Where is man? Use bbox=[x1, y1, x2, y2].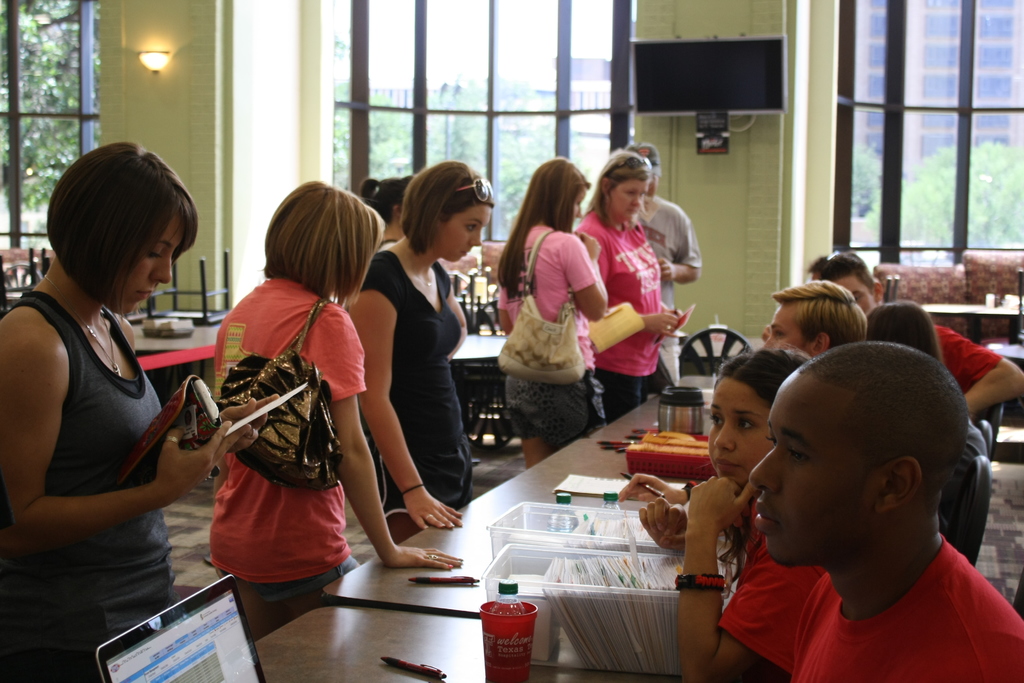
bbox=[618, 277, 867, 501].
